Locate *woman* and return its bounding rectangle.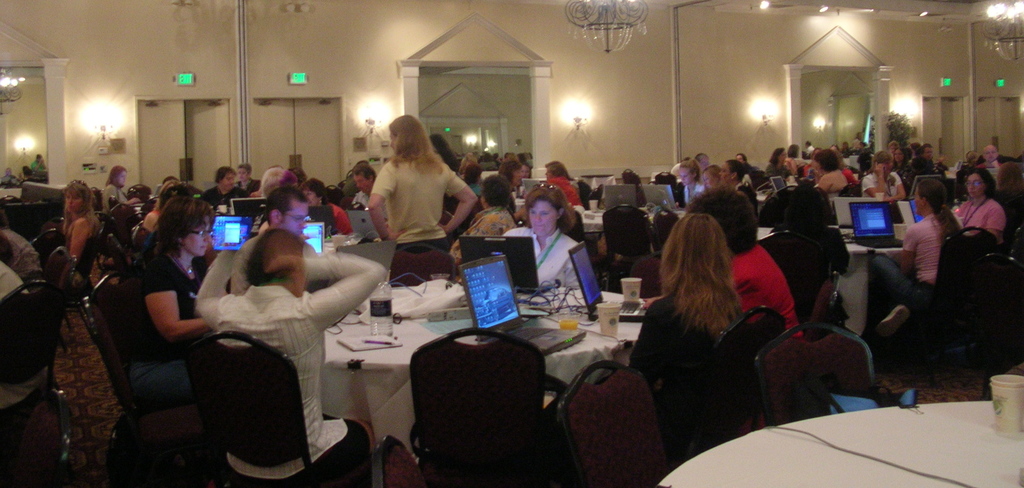
left=102, top=162, right=143, bottom=212.
